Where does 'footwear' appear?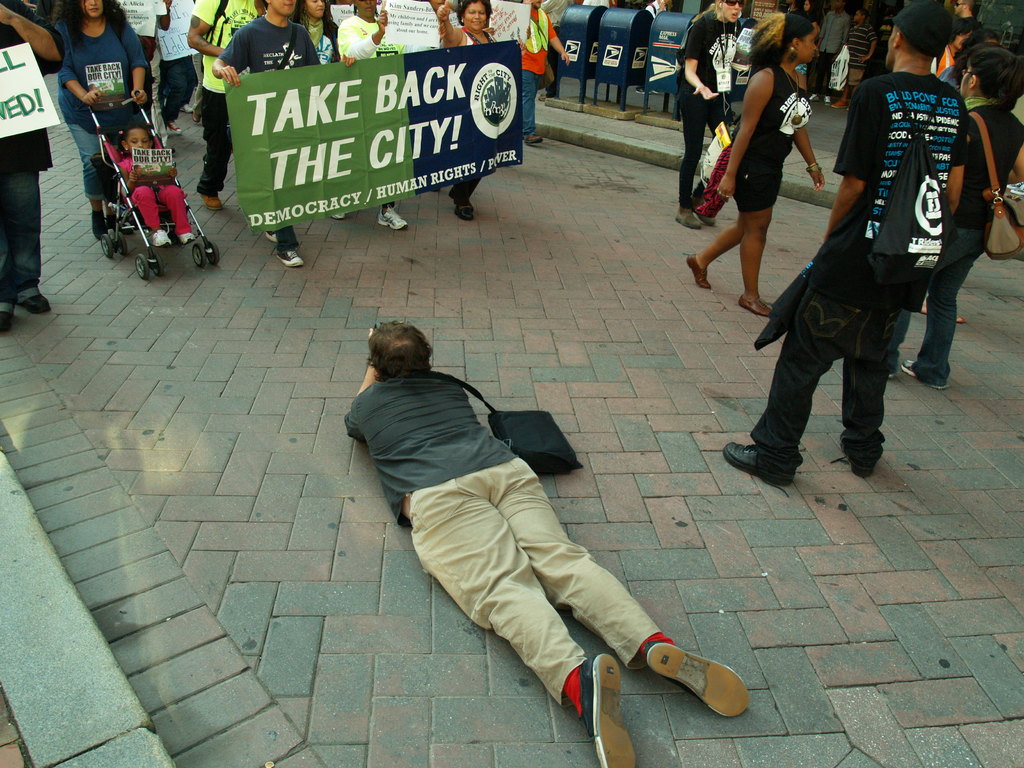
Appears at box=[884, 344, 901, 376].
